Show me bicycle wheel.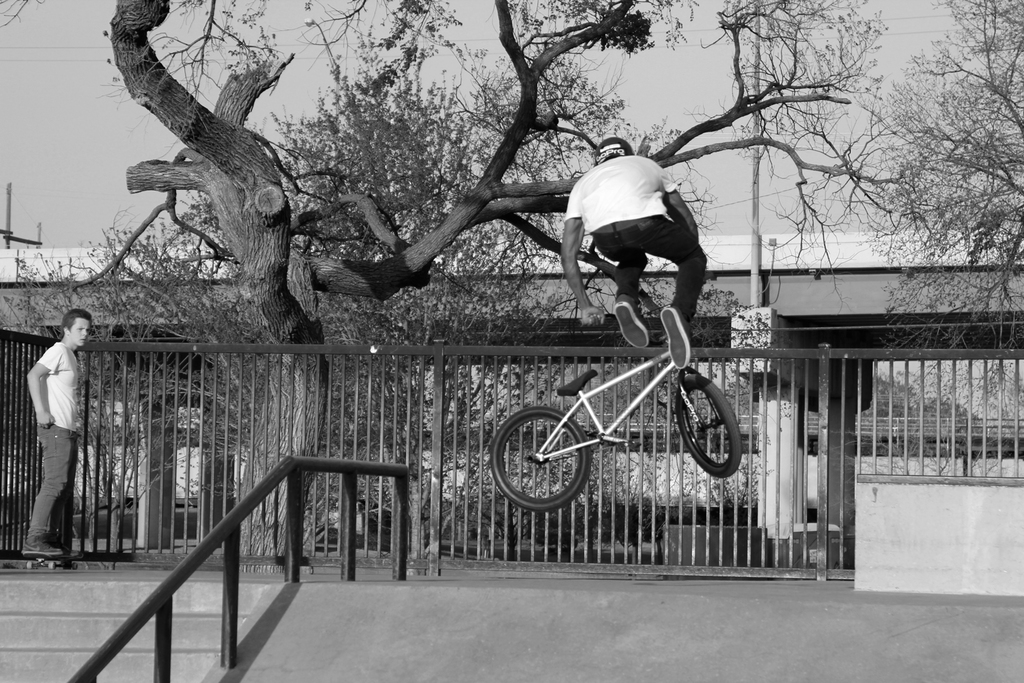
bicycle wheel is here: region(677, 372, 741, 477).
